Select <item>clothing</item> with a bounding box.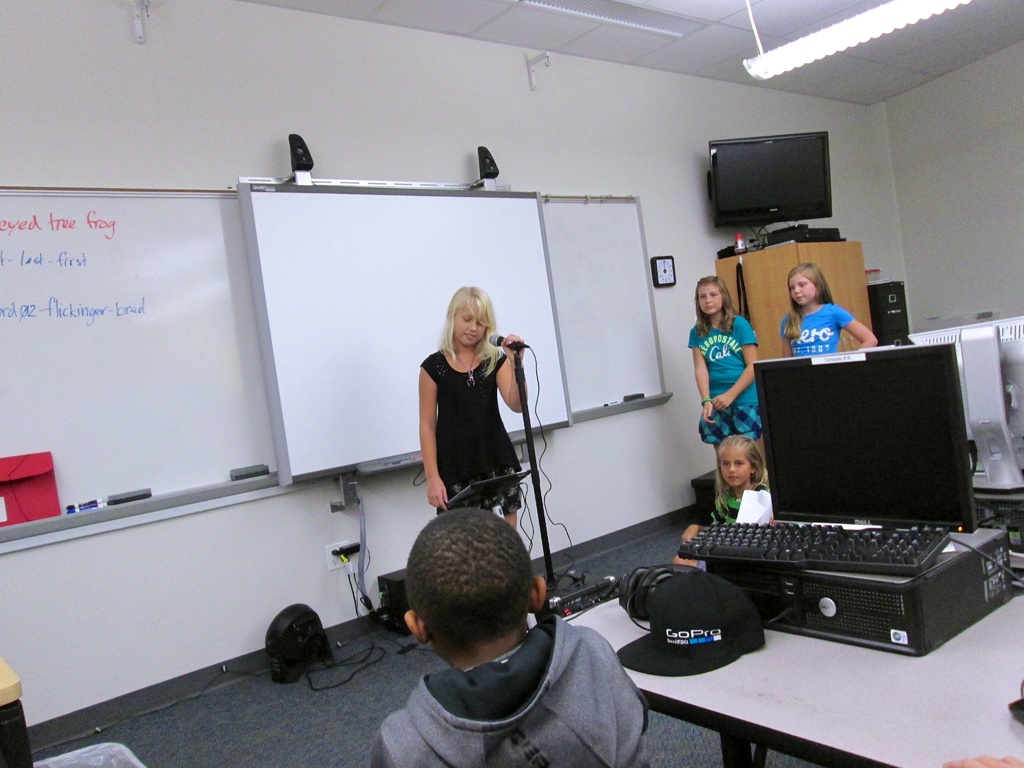
left=416, top=346, right=520, bottom=509.
